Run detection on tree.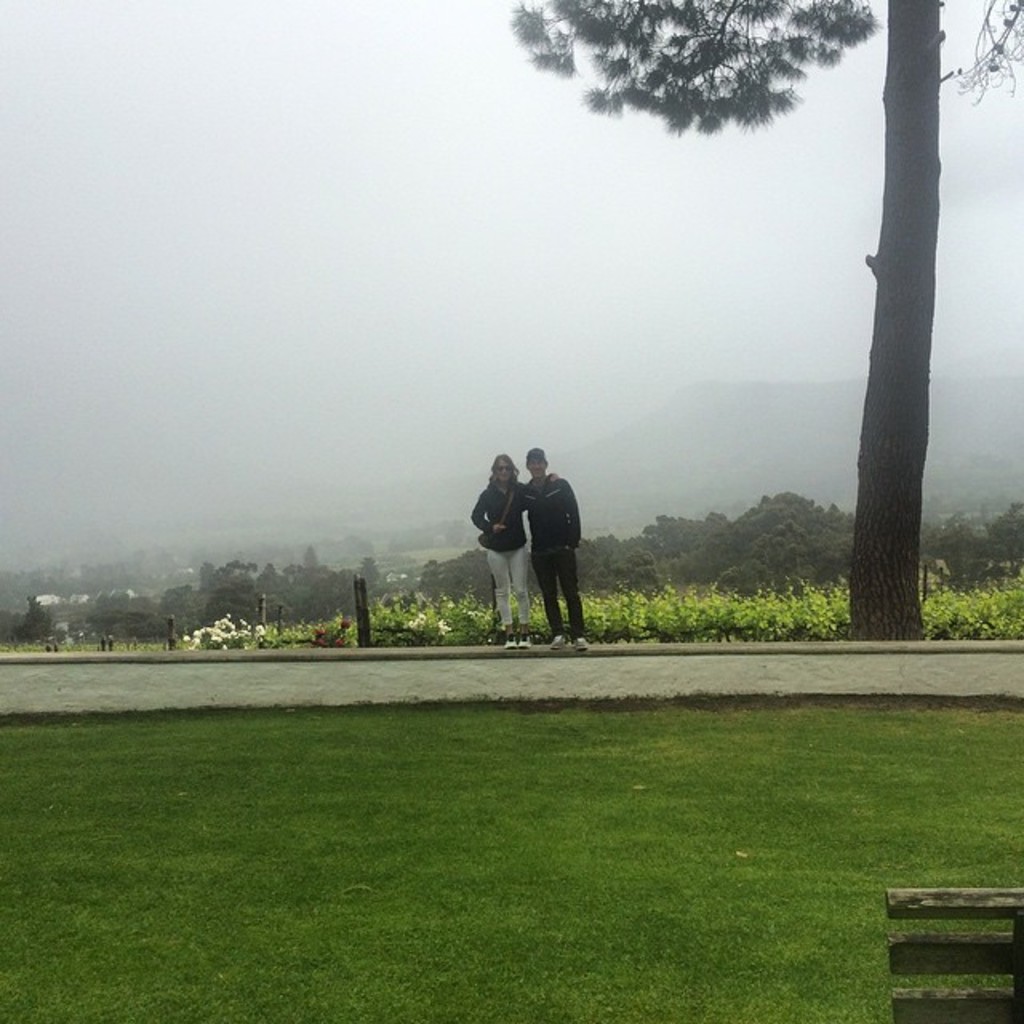
Result: x1=979, y1=499, x2=1022, y2=578.
